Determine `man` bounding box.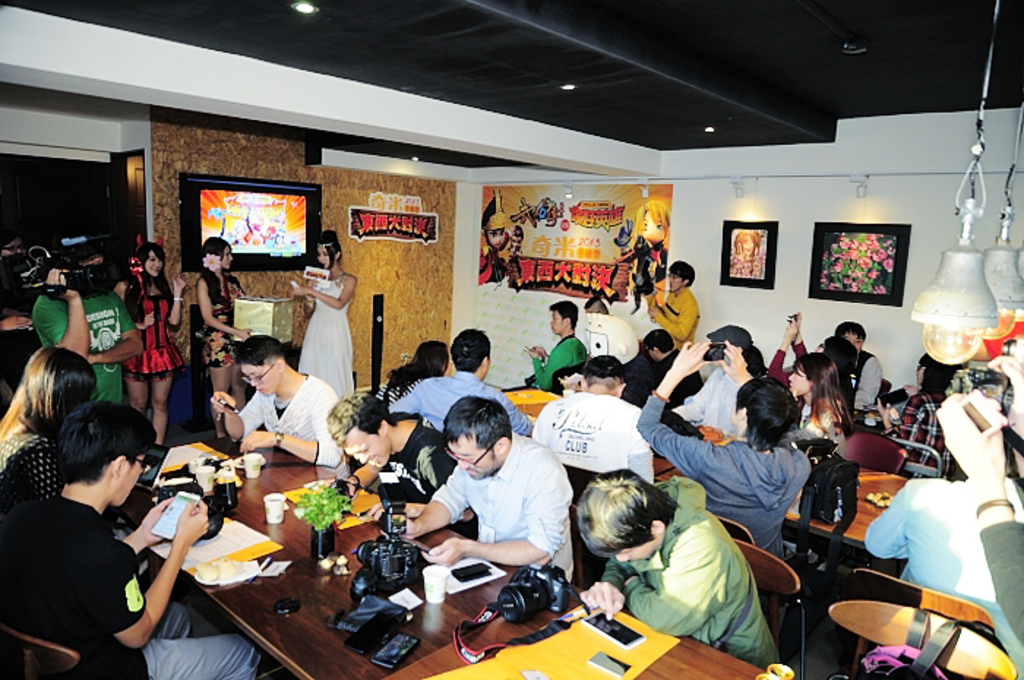
Determined: x1=325 y1=390 x2=480 y2=540.
